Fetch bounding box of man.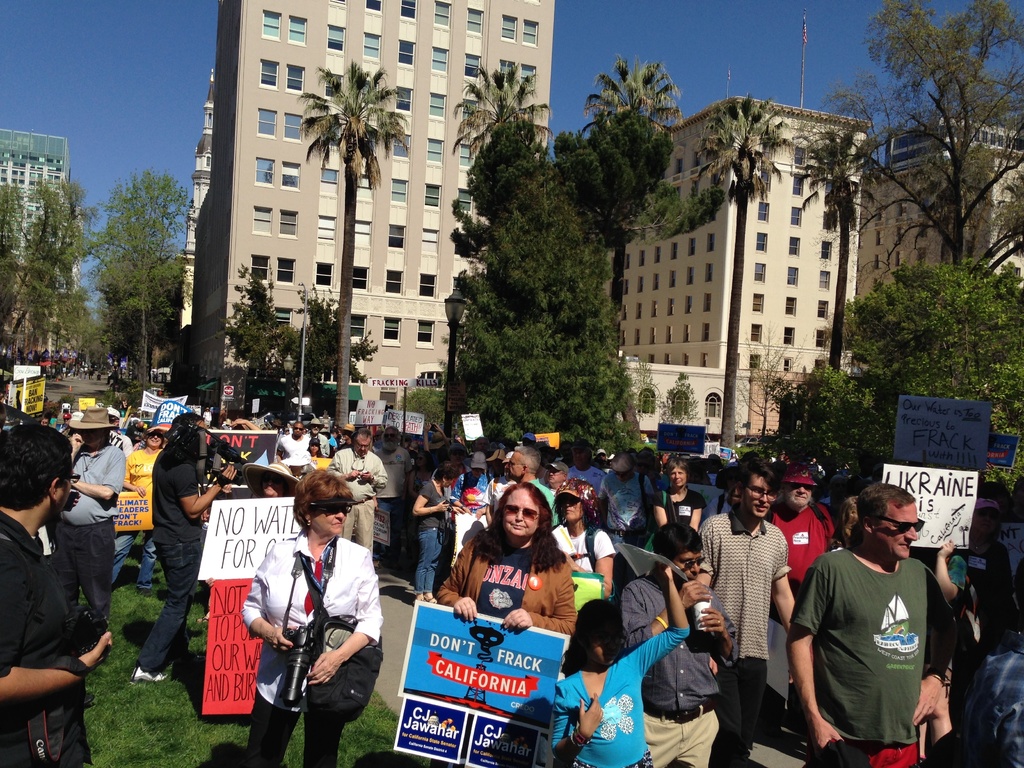
Bbox: box=[275, 421, 312, 463].
